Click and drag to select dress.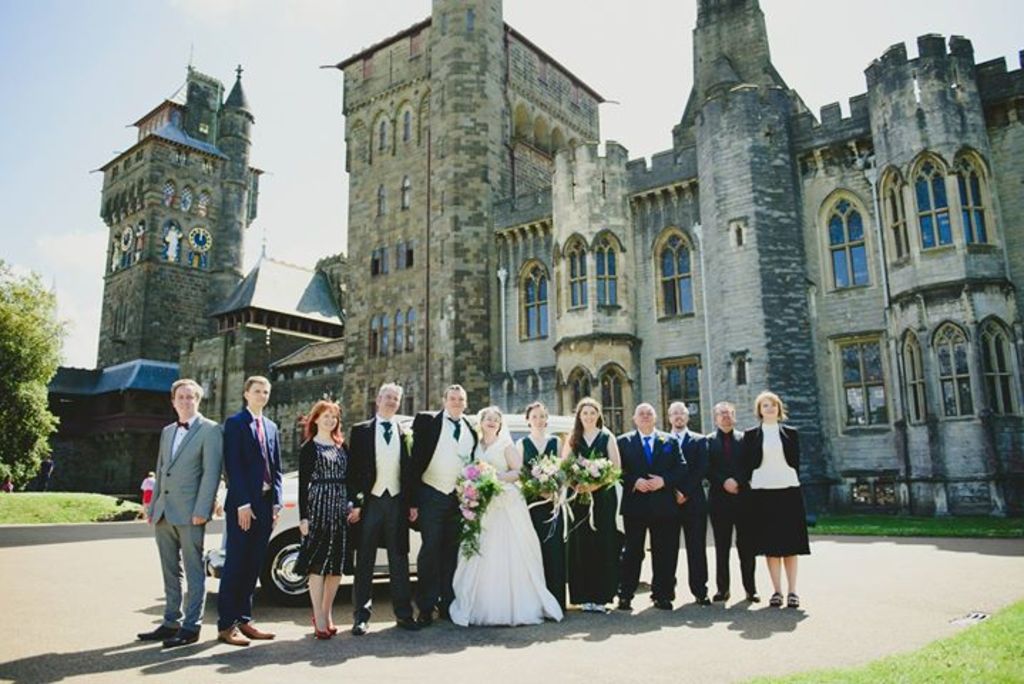
Selection: <bbox>520, 436, 555, 594</bbox>.
